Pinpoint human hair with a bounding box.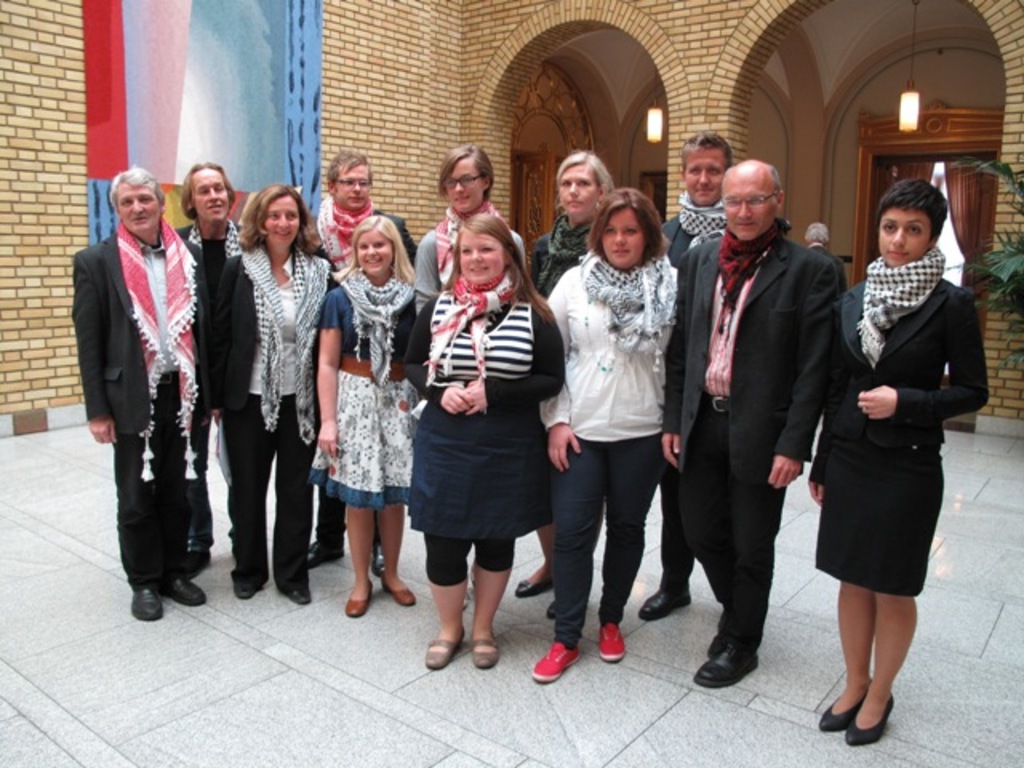
<bbox>323, 146, 373, 187</bbox>.
